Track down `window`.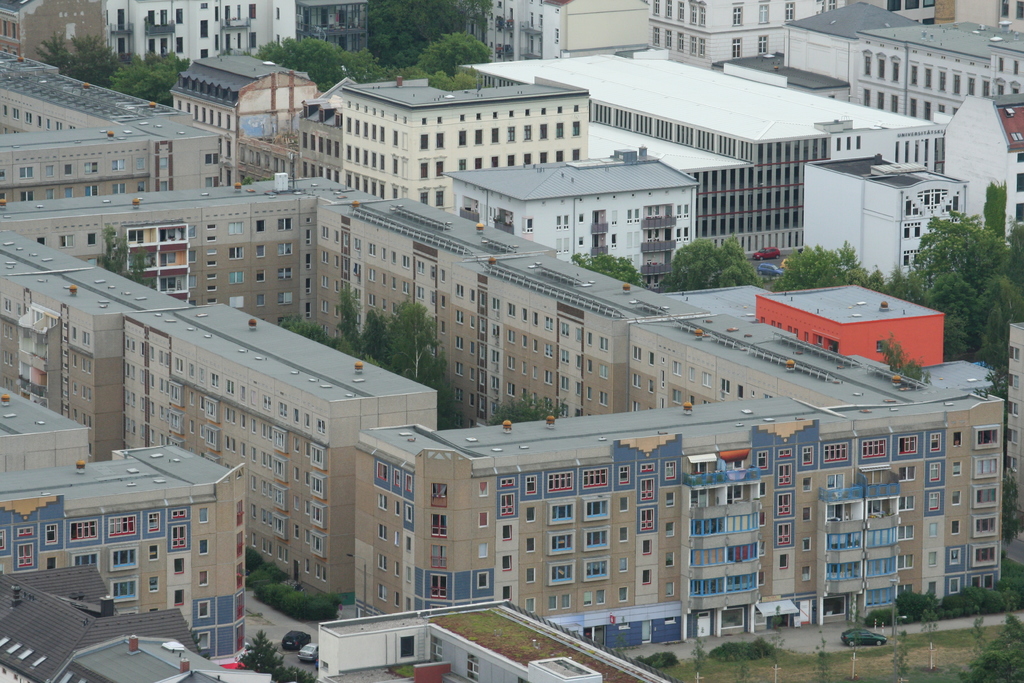
Tracked to [978, 484, 998, 509].
